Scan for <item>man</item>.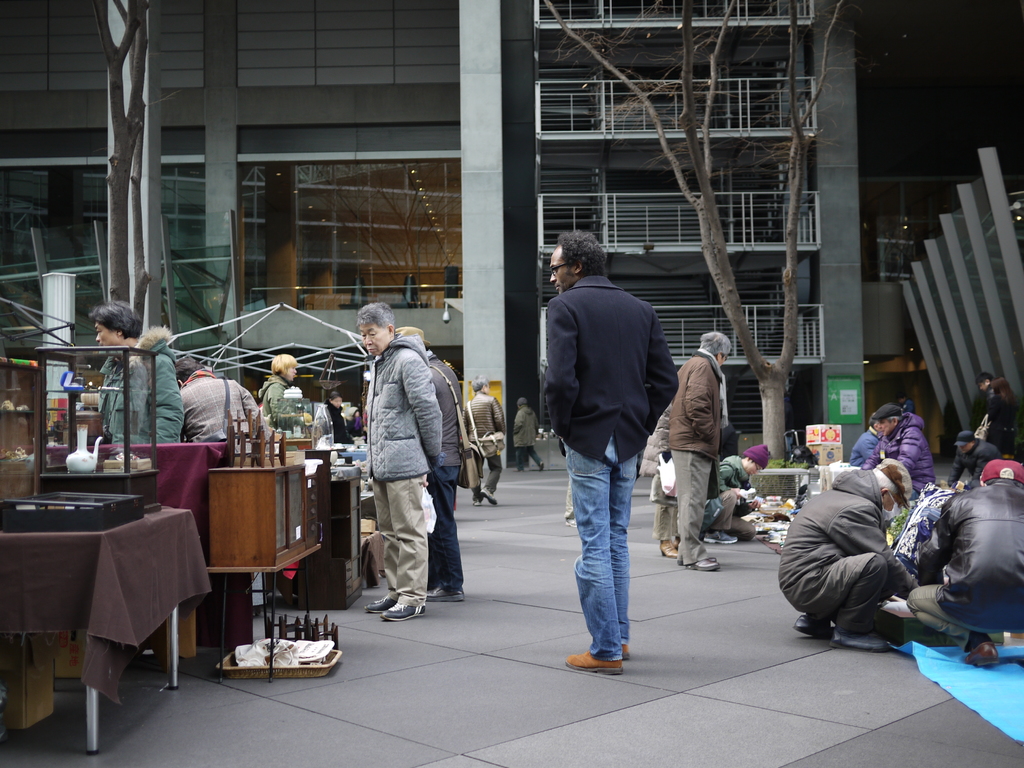
Scan result: left=904, top=455, right=1023, bottom=672.
